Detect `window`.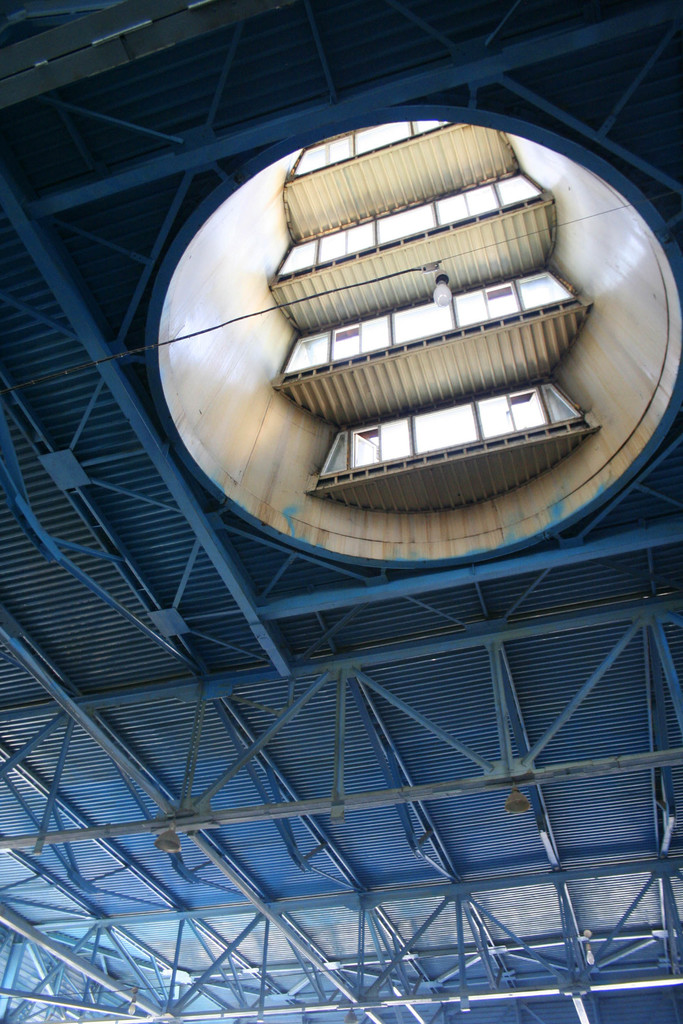
Detected at box=[283, 121, 465, 184].
